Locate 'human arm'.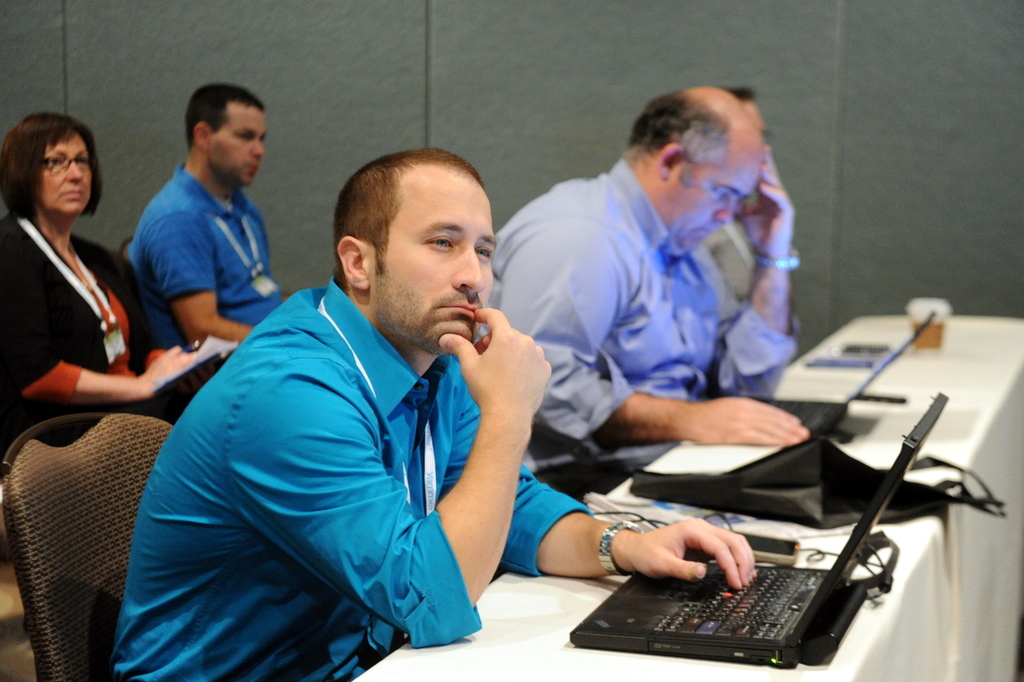
Bounding box: pyautogui.locateOnScreen(91, 241, 178, 376).
